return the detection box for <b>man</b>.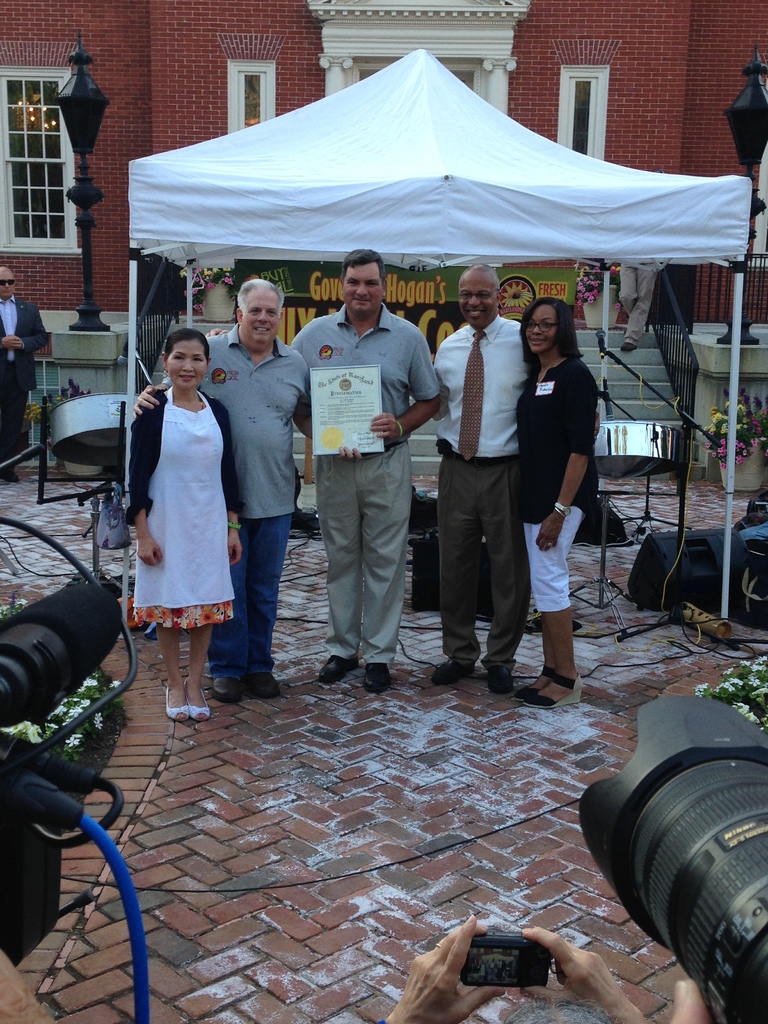
x1=133 y1=277 x2=317 y2=704.
